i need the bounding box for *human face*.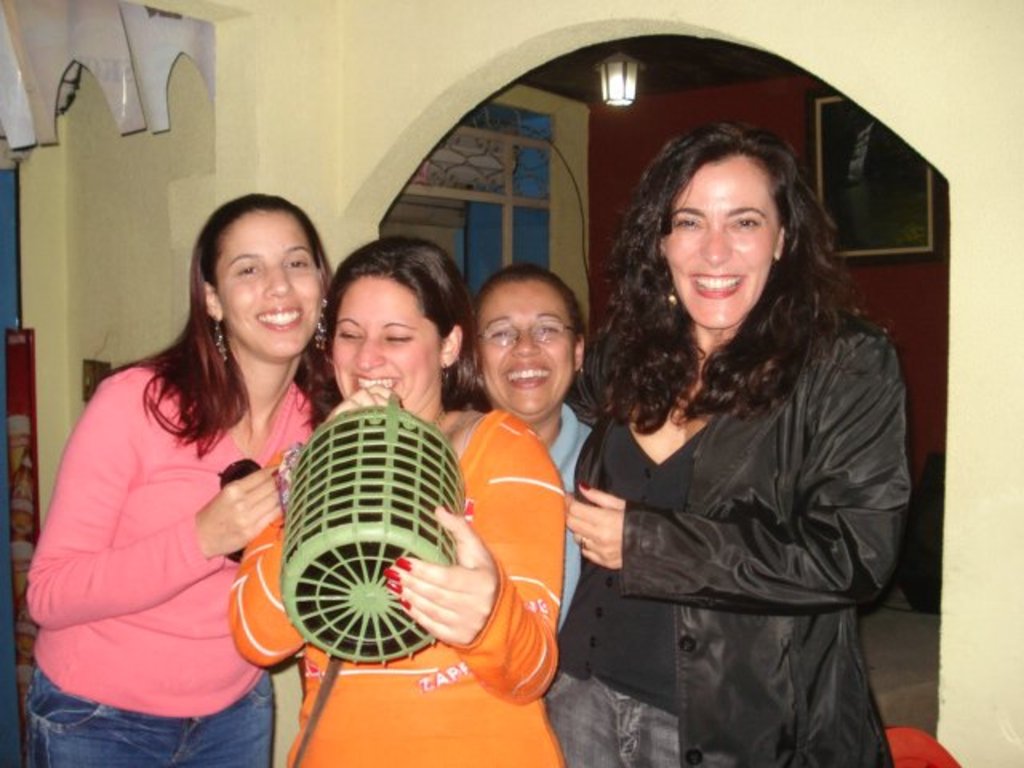
Here it is: pyautogui.locateOnScreen(218, 205, 323, 352).
